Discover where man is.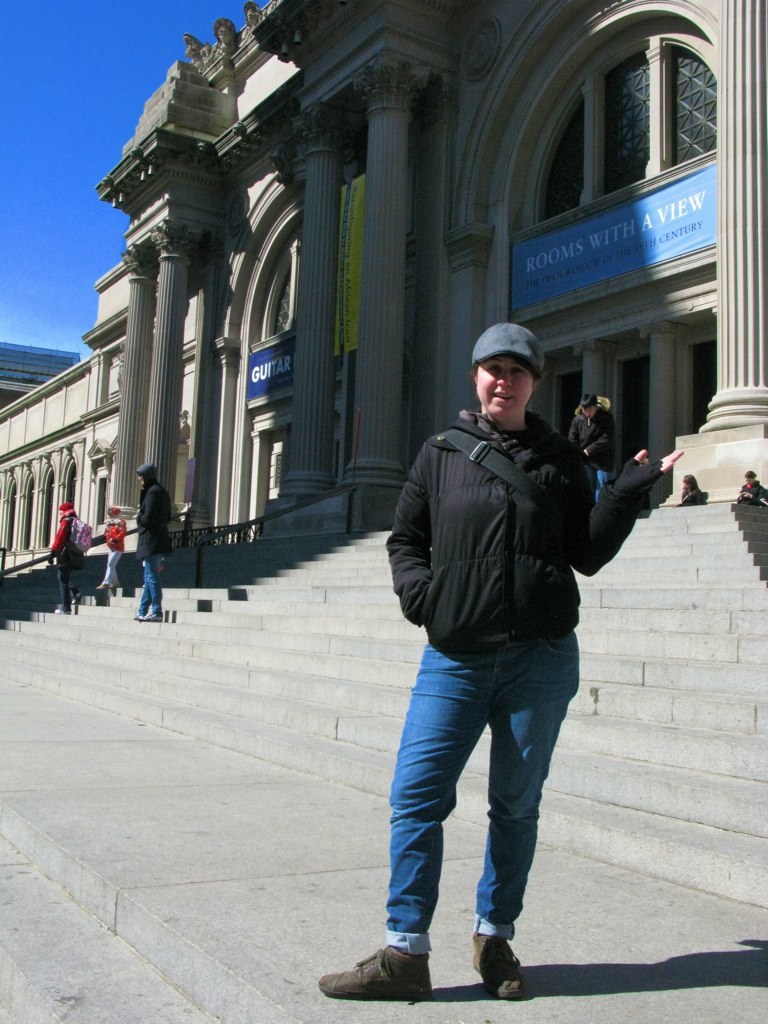
Discovered at [left=567, top=397, right=617, bottom=505].
